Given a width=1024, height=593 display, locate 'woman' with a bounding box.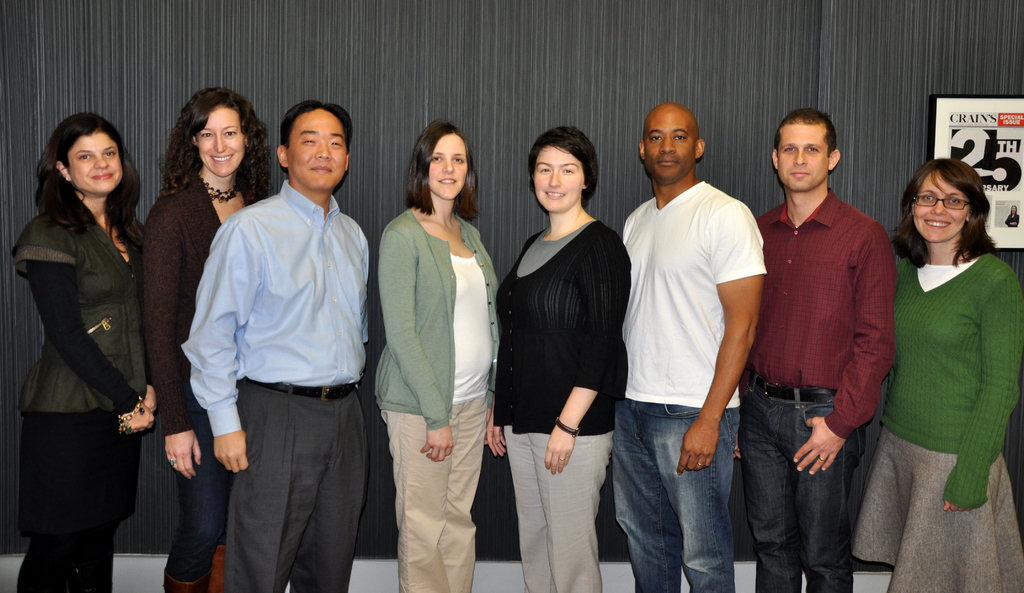
Located: (13,104,156,592).
